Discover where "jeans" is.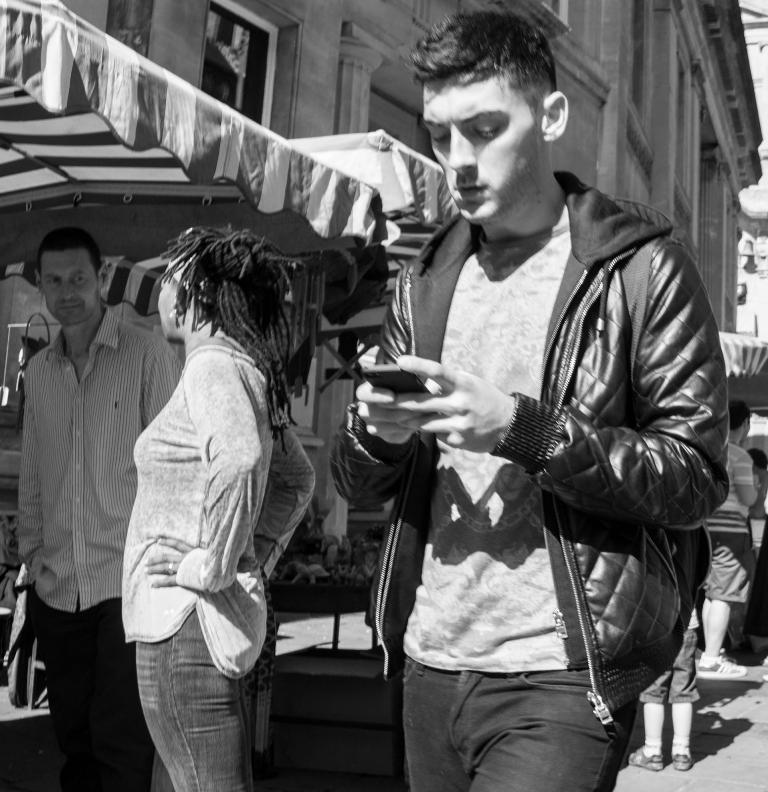
Discovered at x1=136, y1=605, x2=260, y2=791.
